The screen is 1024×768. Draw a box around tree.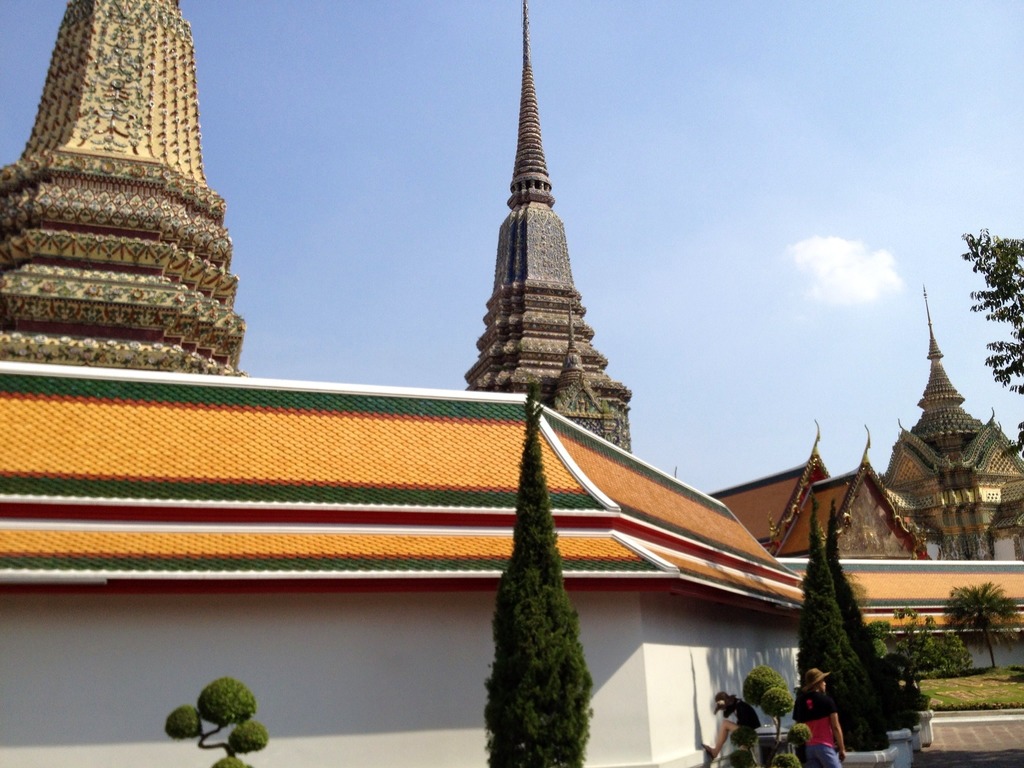
pyautogui.locateOnScreen(474, 380, 602, 767).
